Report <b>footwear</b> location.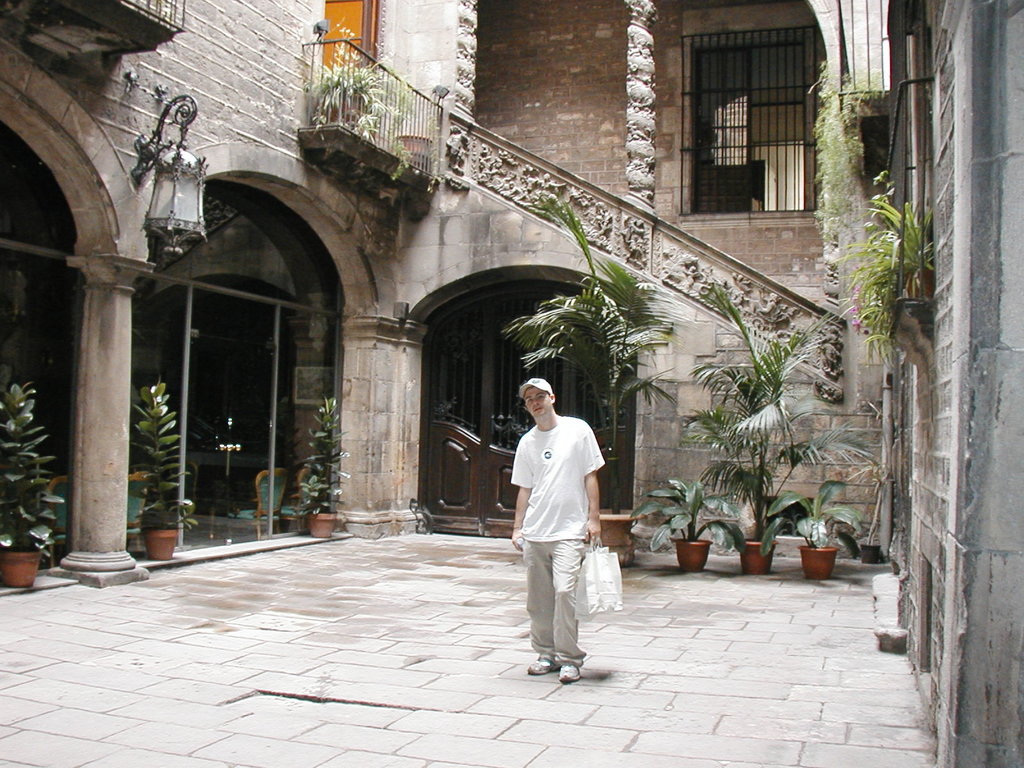
Report: bbox=[527, 655, 561, 672].
